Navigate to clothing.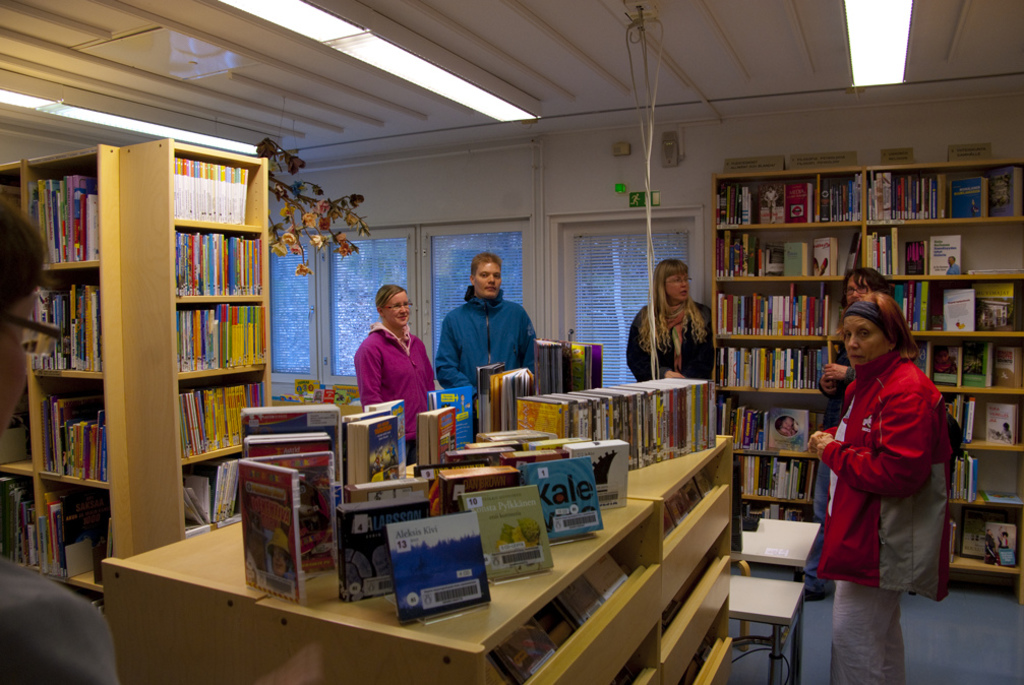
Navigation target: (0, 560, 115, 684).
